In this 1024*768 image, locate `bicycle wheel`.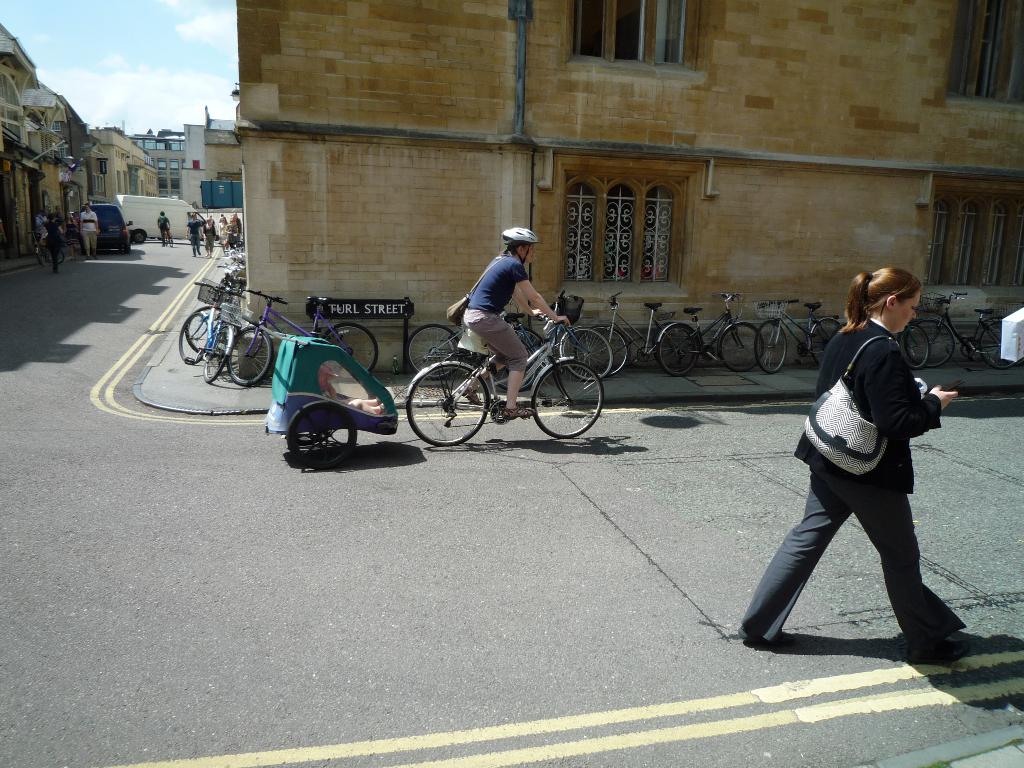
Bounding box: detection(37, 248, 45, 266).
